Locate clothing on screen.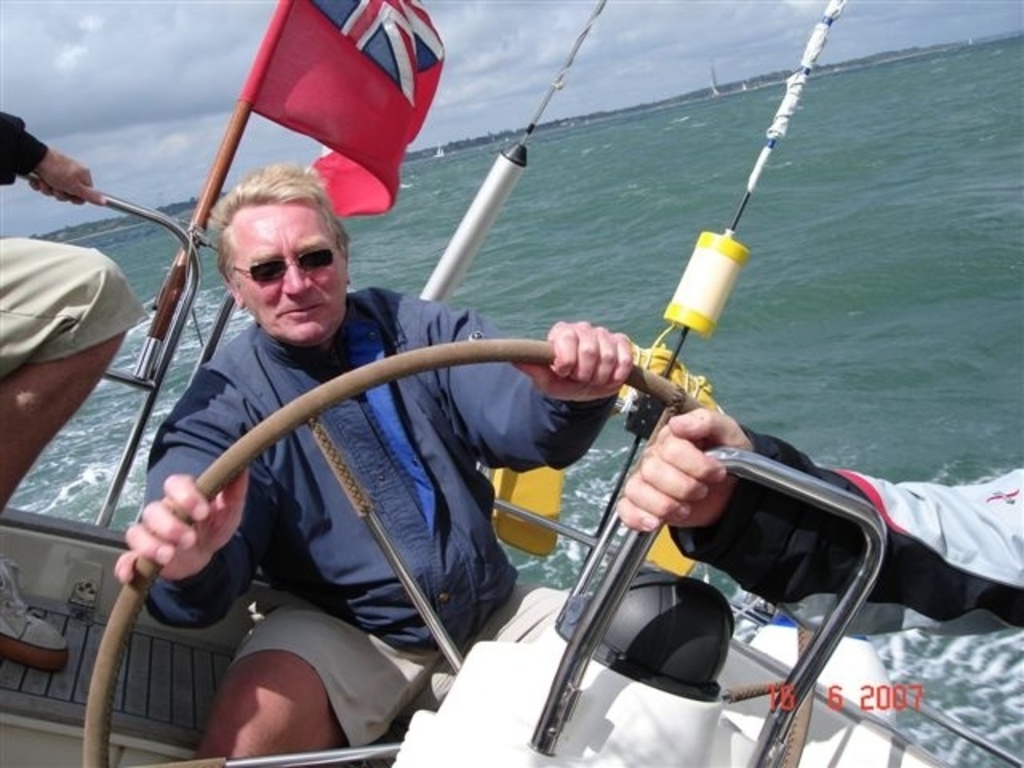
On screen at 664 424 1016 627.
